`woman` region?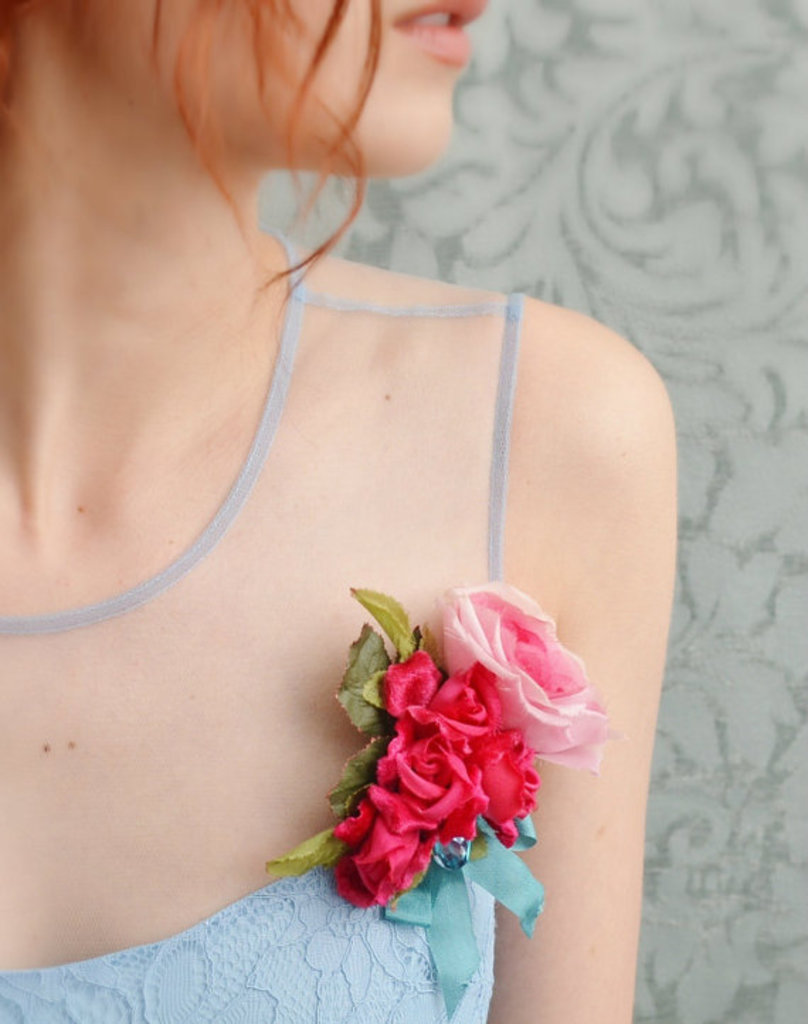
region(26, 0, 729, 996)
